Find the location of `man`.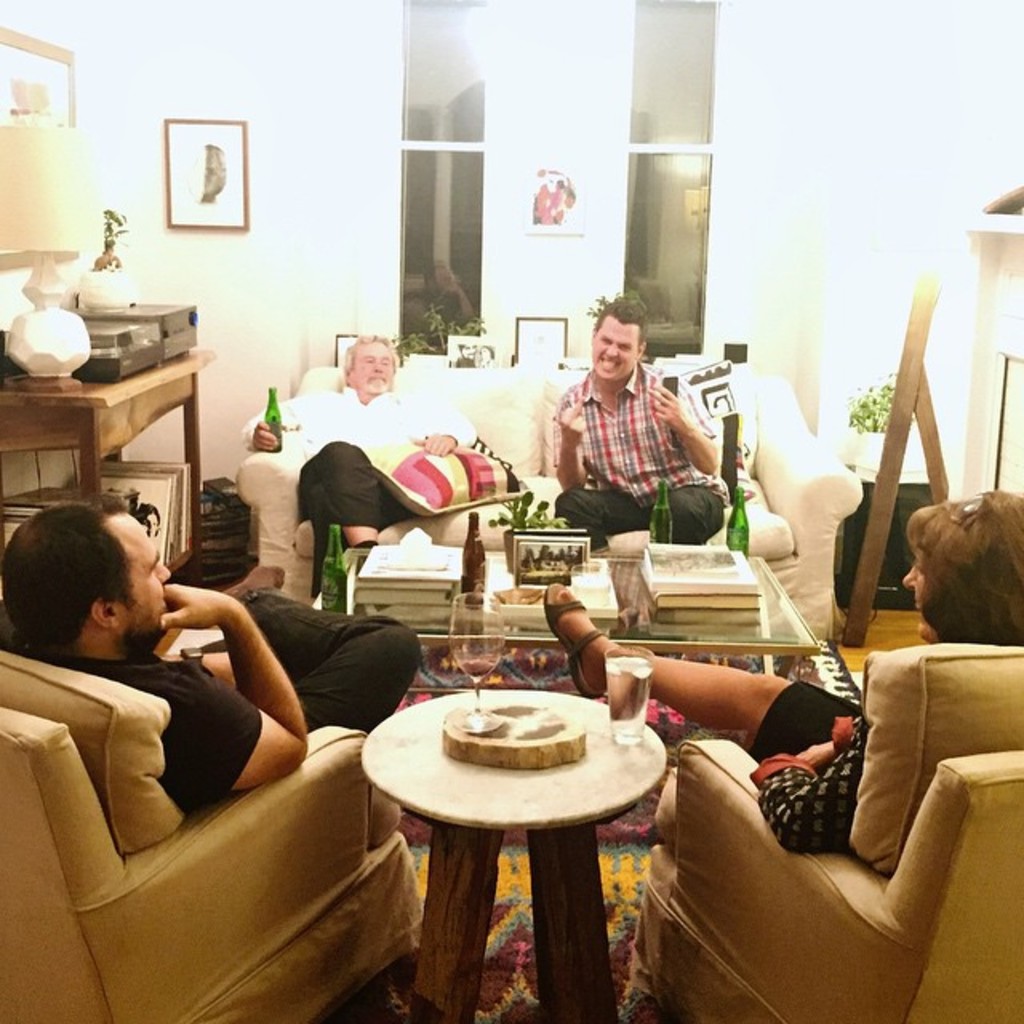
Location: [left=243, top=322, right=474, bottom=558].
